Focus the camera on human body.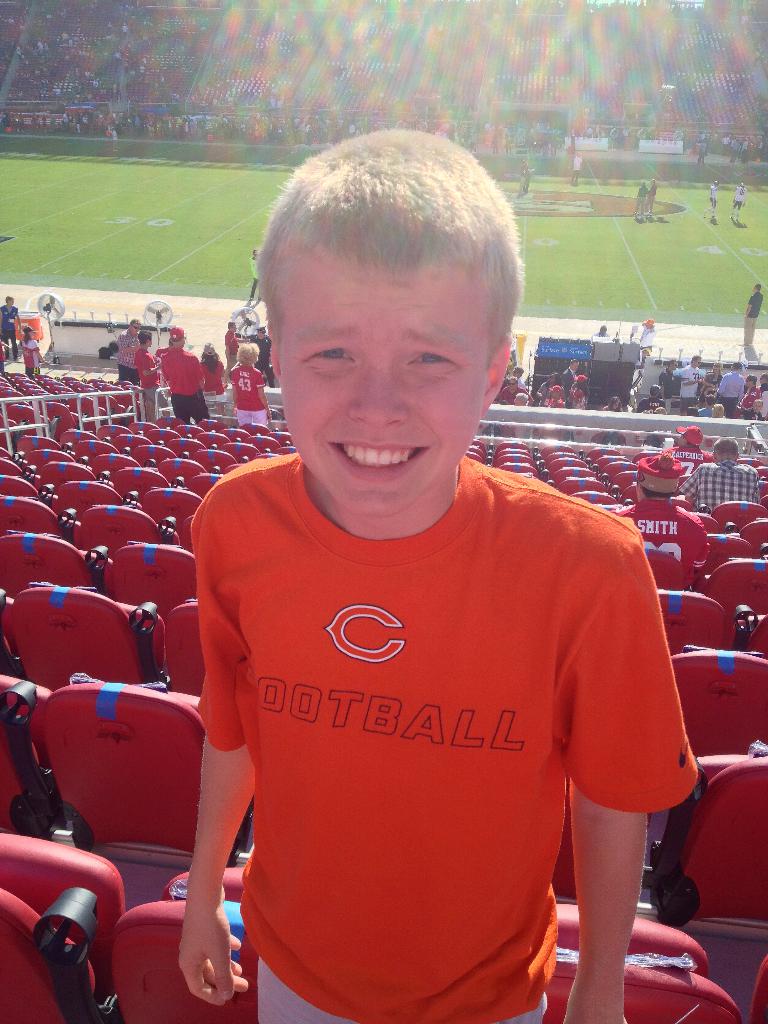
Focus region: l=634, t=385, r=665, b=415.
